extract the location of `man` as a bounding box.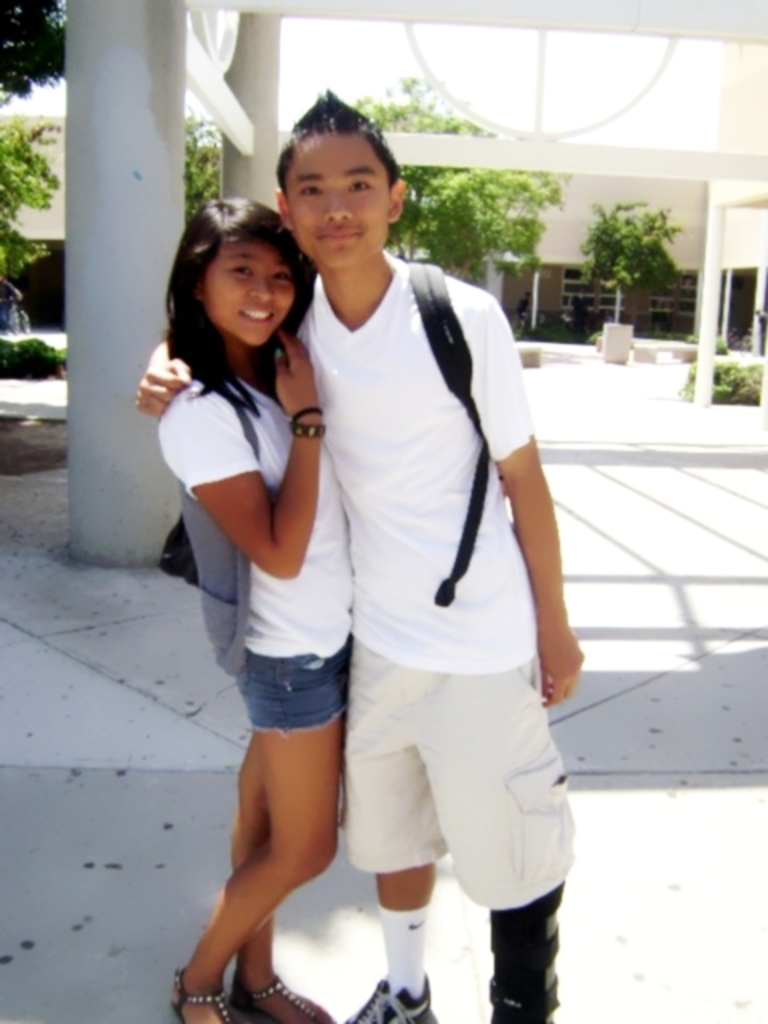
bbox=(141, 85, 584, 1022).
